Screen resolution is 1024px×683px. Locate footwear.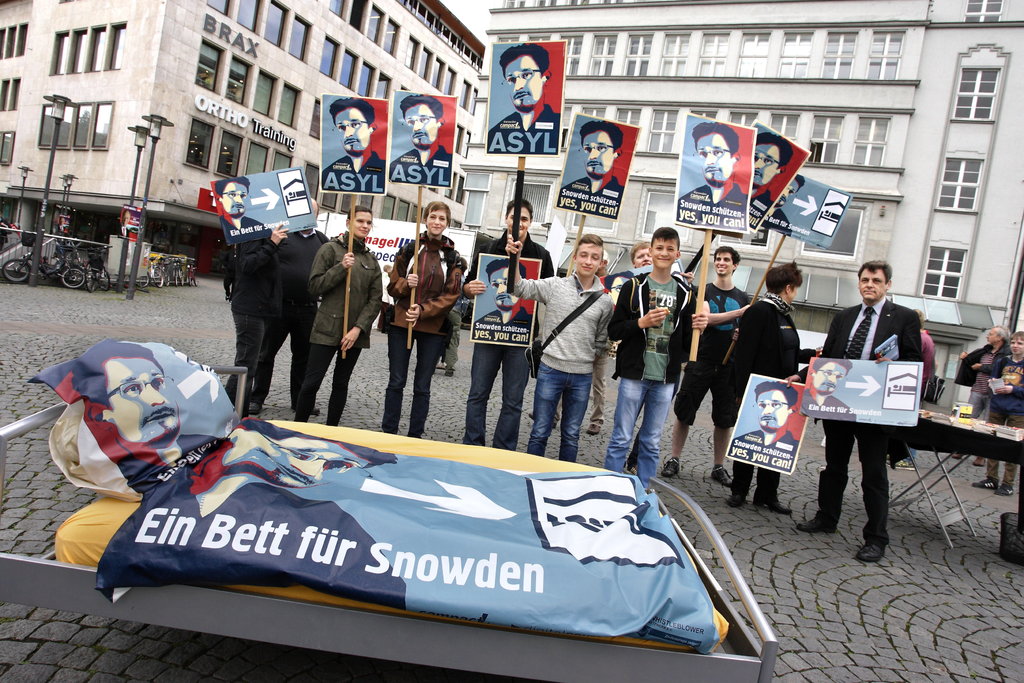
crop(727, 489, 744, 504).
